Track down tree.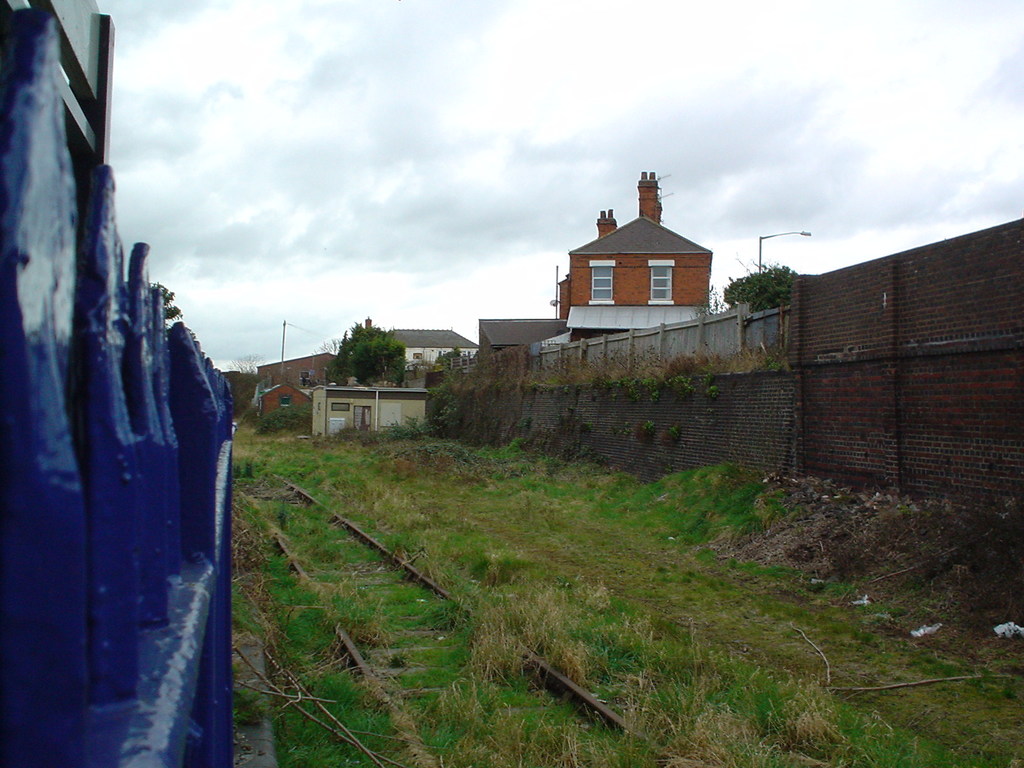
Tracked to (left=323, top=321, right=408, bottom=389).
